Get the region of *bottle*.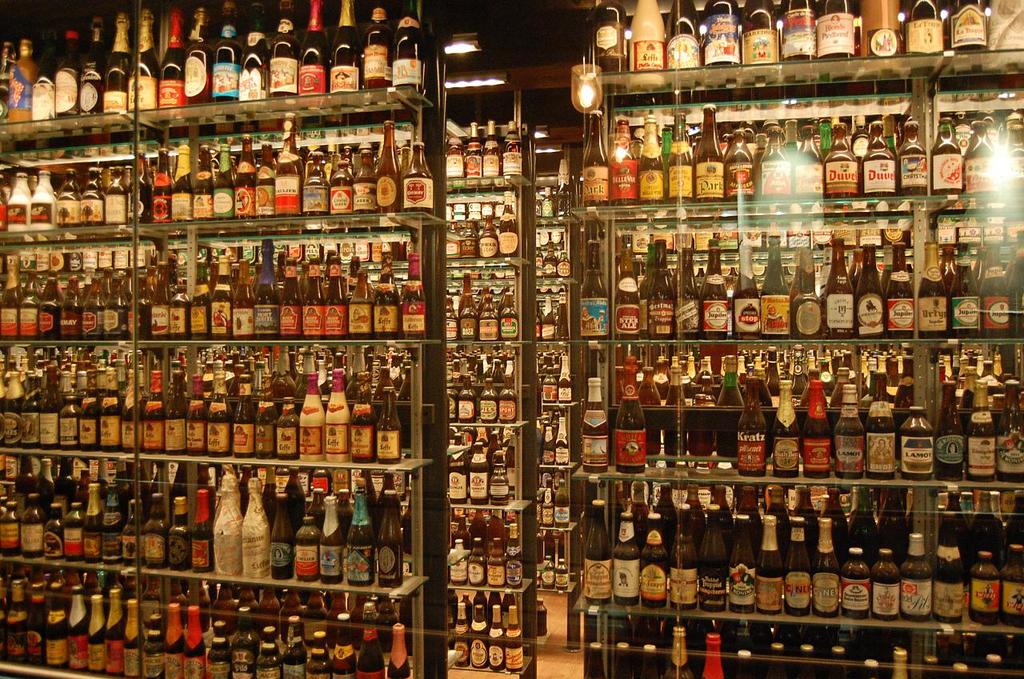
bbox=[411, 149, 443, 215].
